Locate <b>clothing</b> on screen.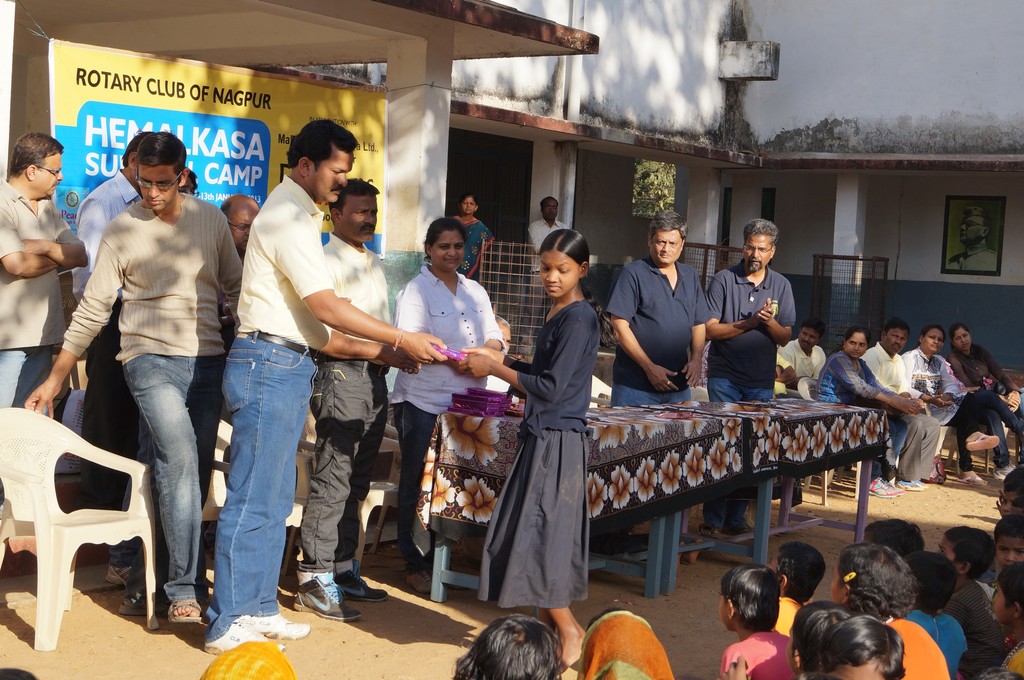
On screen at left=488, top=372, right=517, bottom=395.
